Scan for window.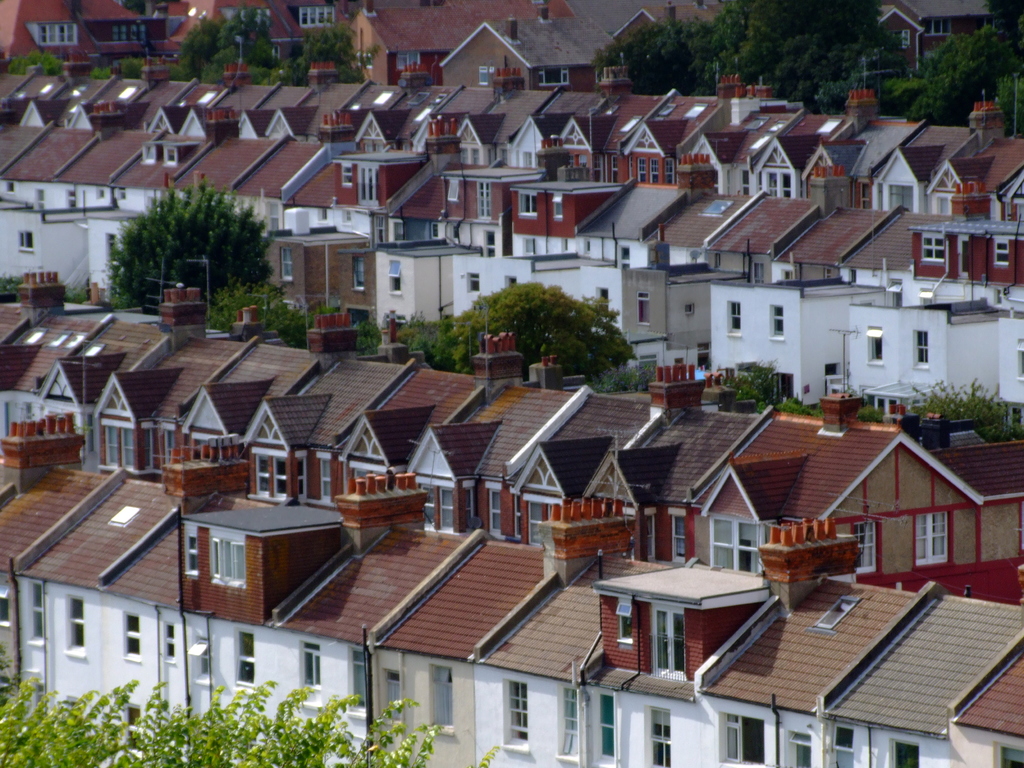
Scan result: {"x1": 618, "y1": 605, "x2": 630, "y2": 644}.
